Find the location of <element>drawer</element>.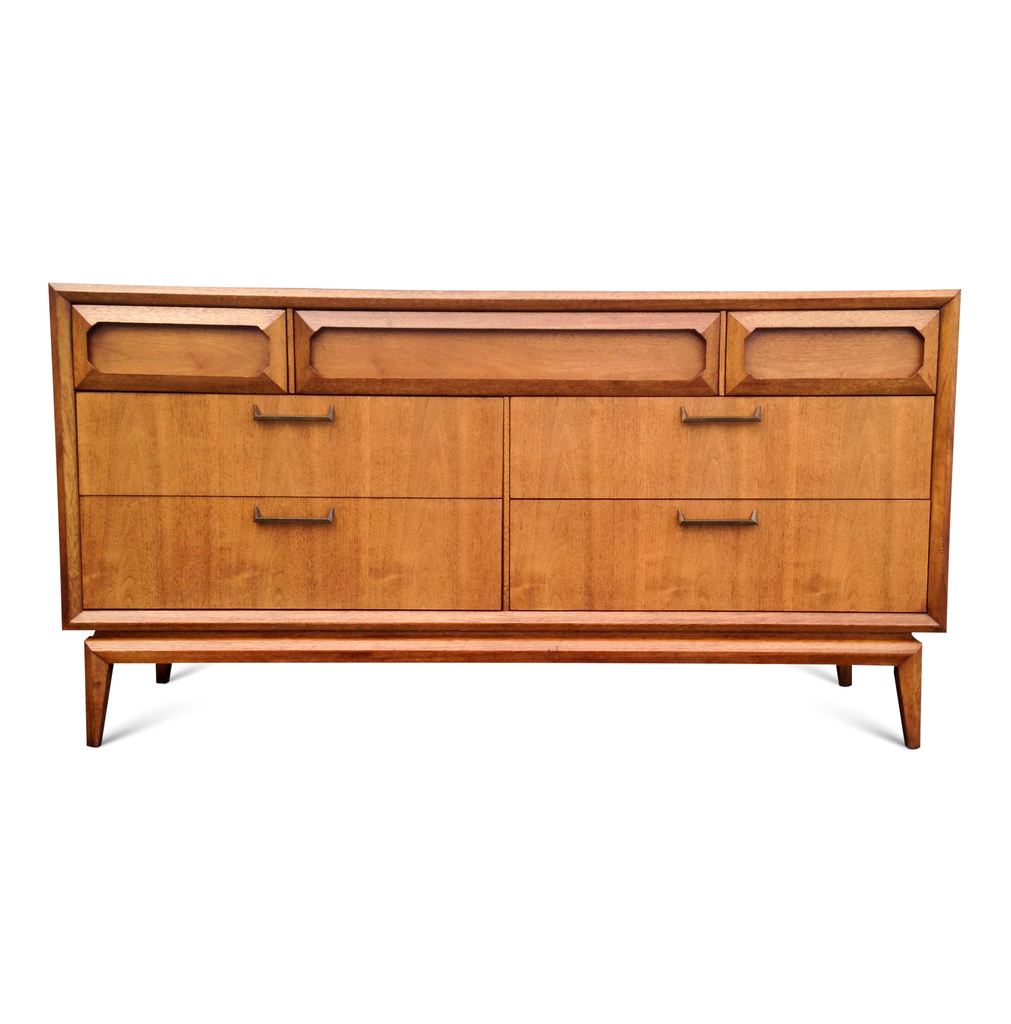
Location: (287, 311, 720, 396).
